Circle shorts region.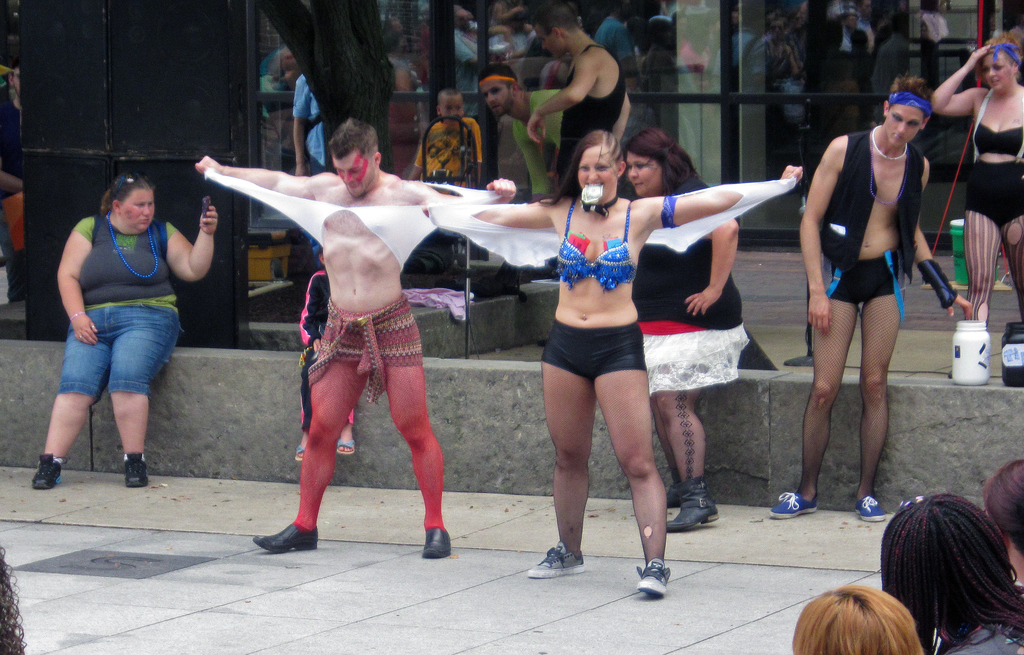
Region: BBox(303, 297, 424, 377).
